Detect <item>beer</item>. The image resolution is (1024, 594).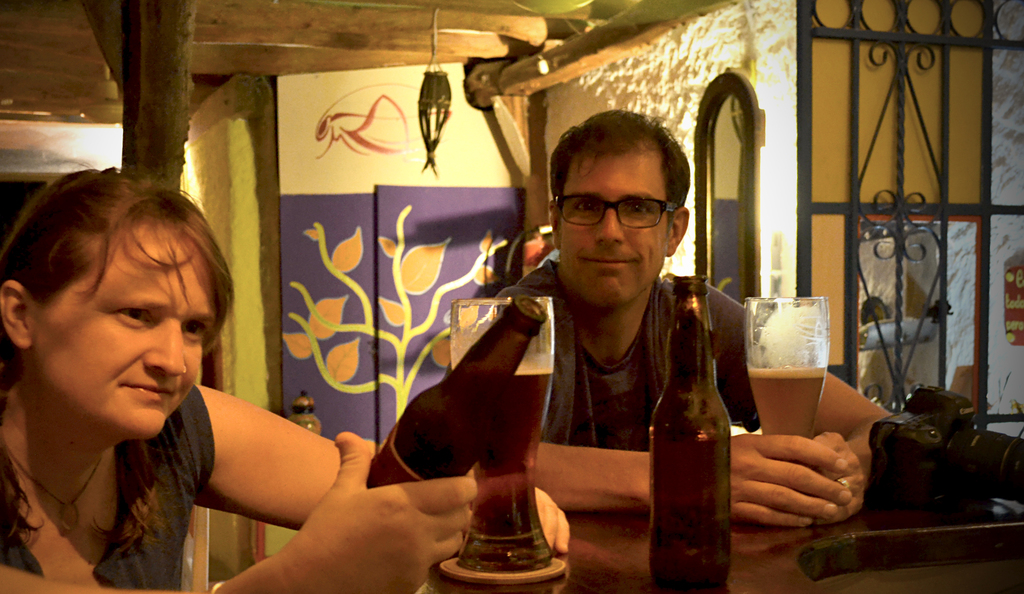
locate(442, 294, 575, 593).
